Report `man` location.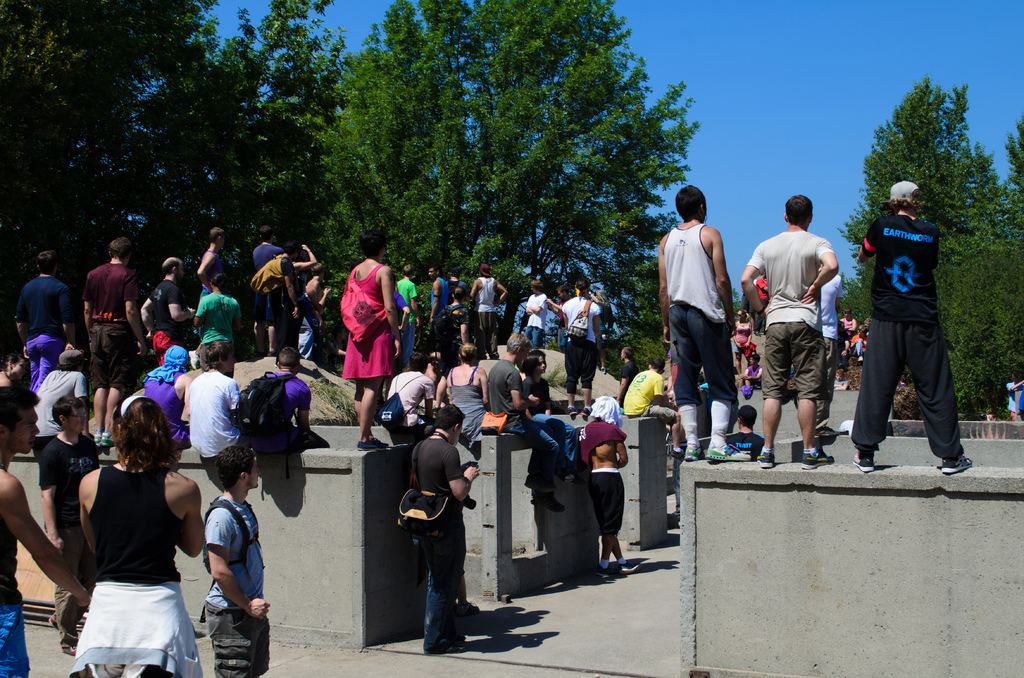
Report: box=[738, 193, 842, 468].
